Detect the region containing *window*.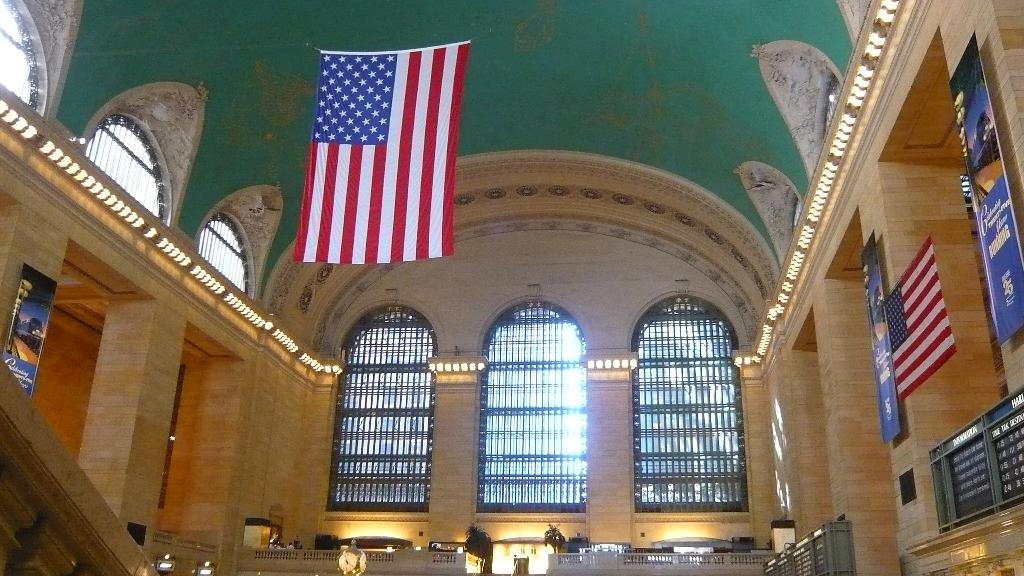
(left=793, top=196, right=803, bottom=230).
